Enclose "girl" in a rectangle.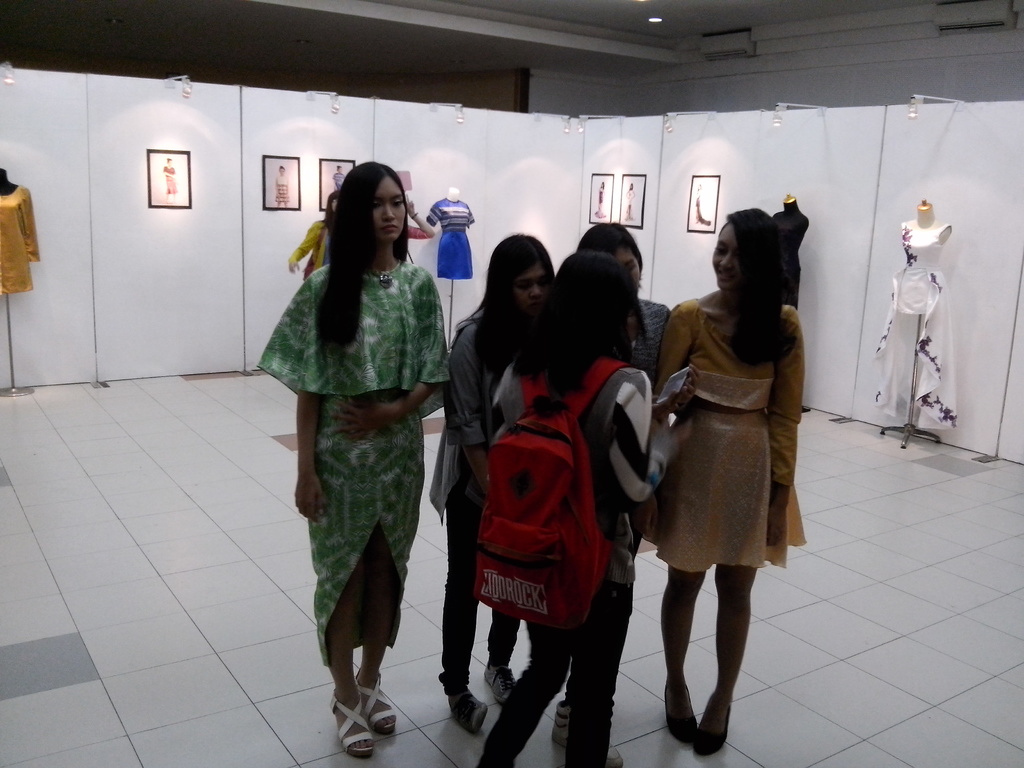
277/164/288/207.
